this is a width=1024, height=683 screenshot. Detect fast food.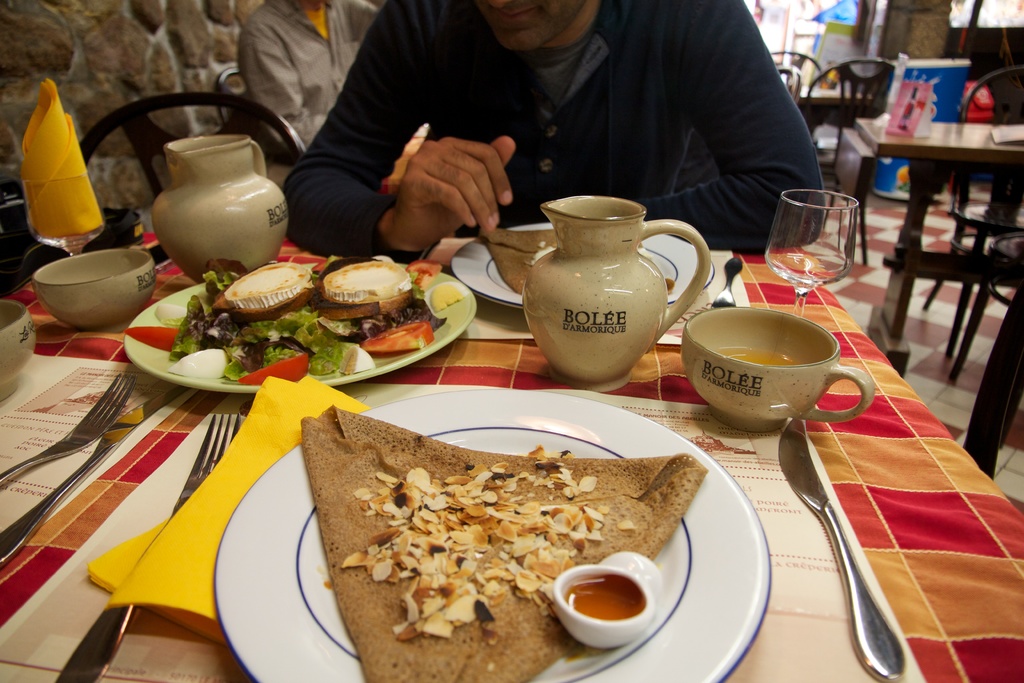
[left=304, top=439, right=702, bottom=671].
